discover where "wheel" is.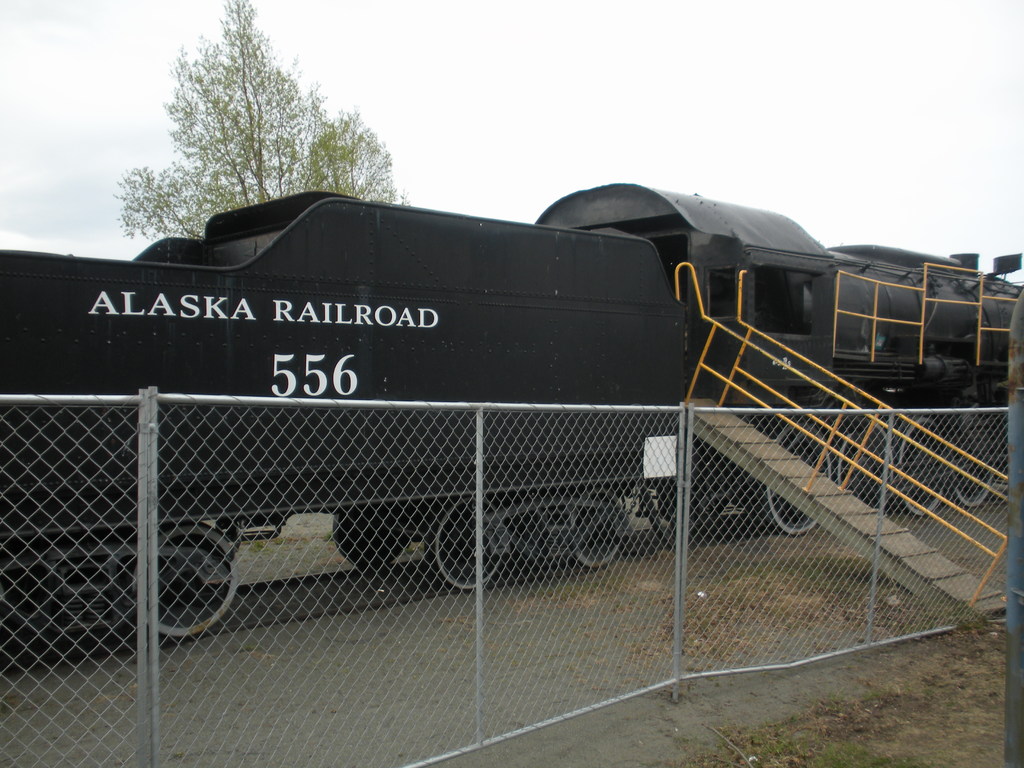
Discovered at [left=898, top=417, right=952, bottom=522].
